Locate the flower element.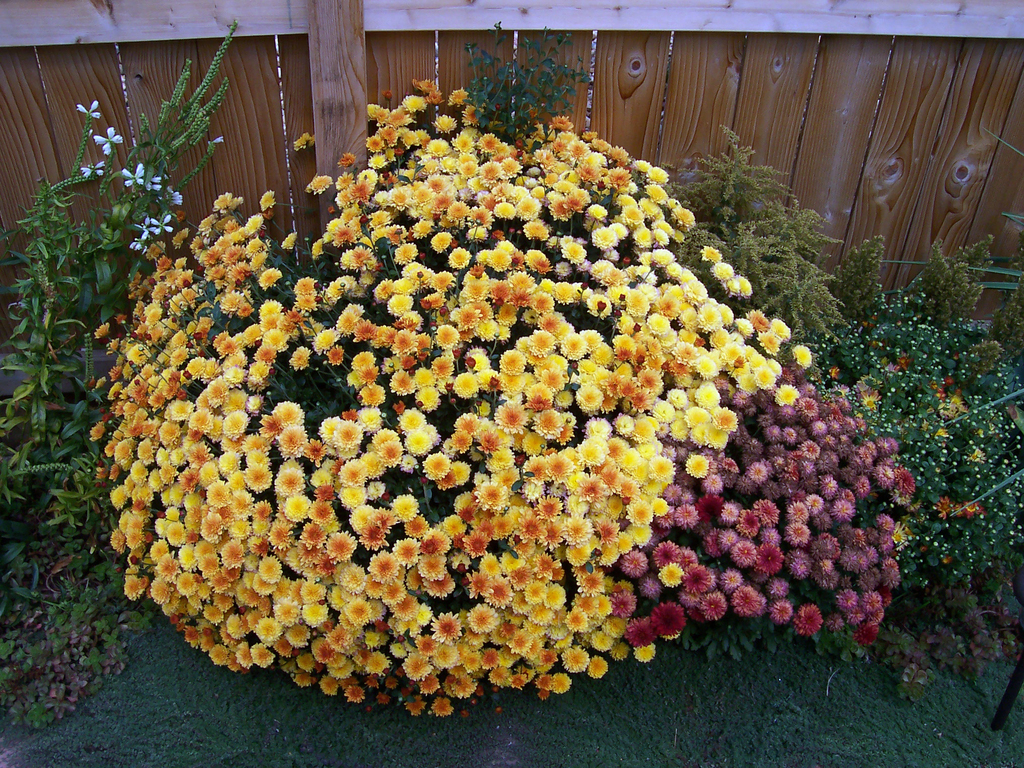
Element bbox: <bbox>164, 191, 182, 208</bbox>.
